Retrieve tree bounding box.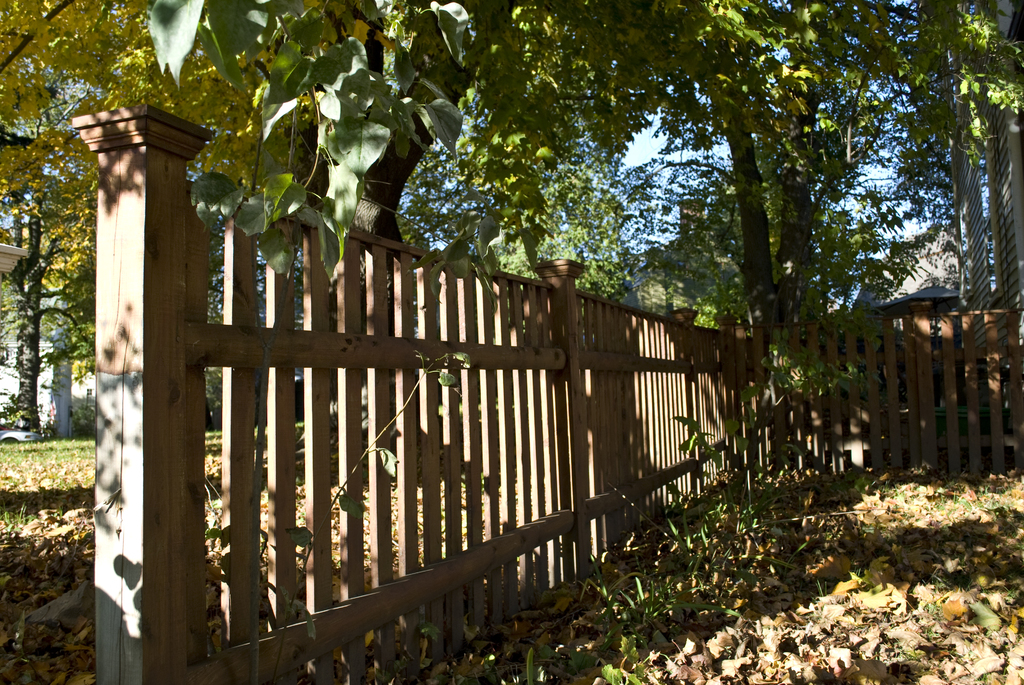
Bounding box: pyautogui.locateOnScreen(173, 0, 488, 247).
